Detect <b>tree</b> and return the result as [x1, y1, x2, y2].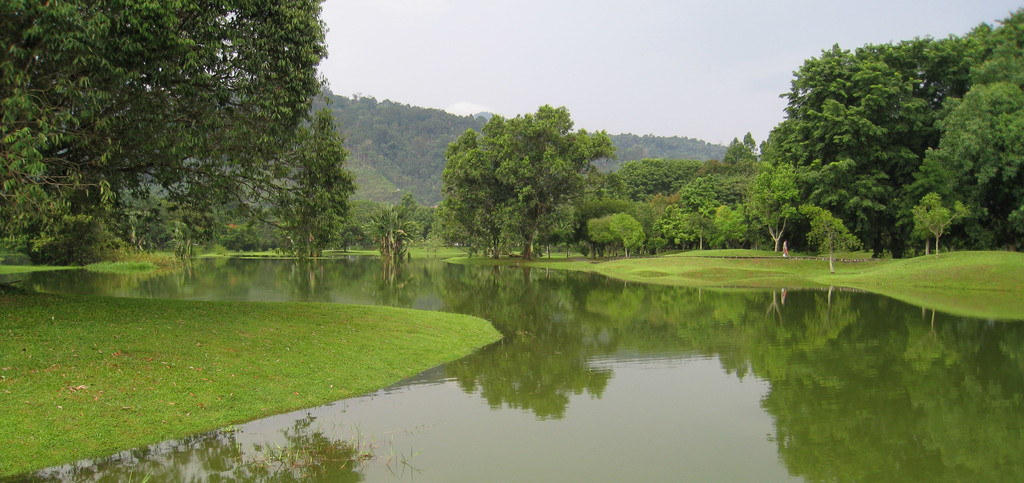
[928, 202, 963, 249].
